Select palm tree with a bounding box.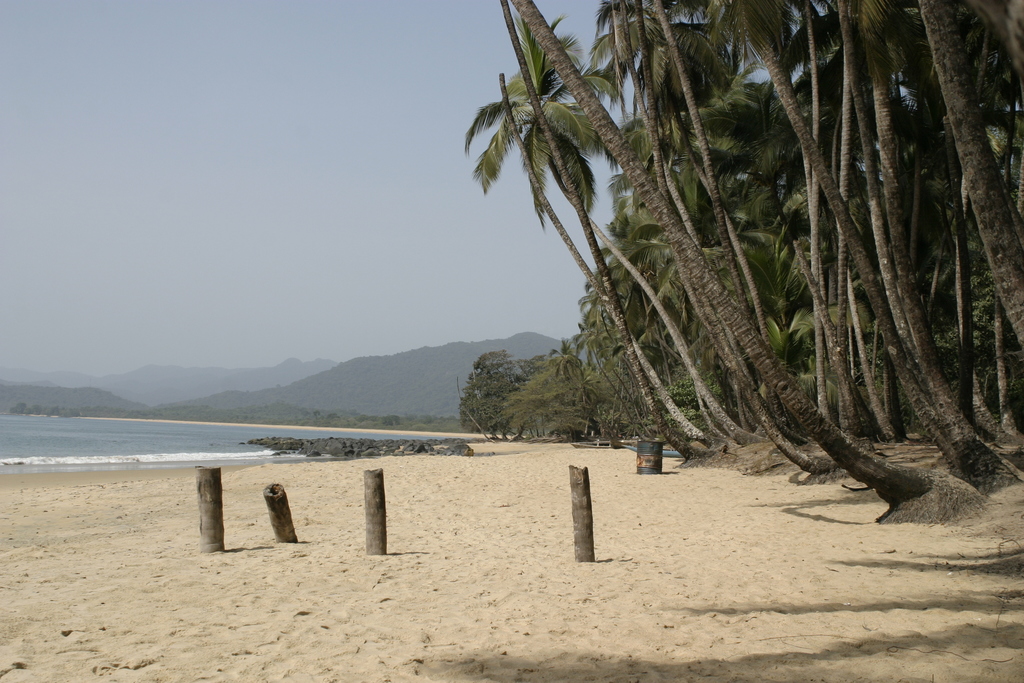
842,9,975,445.
